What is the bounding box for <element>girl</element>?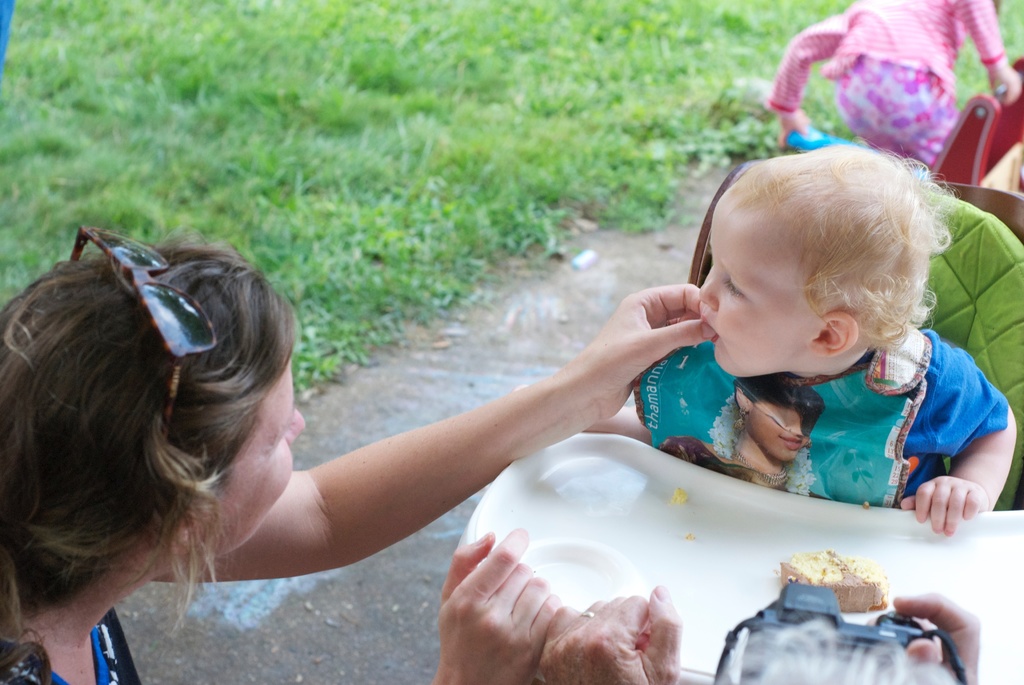
Rect(513, 132, 1016, 536).
